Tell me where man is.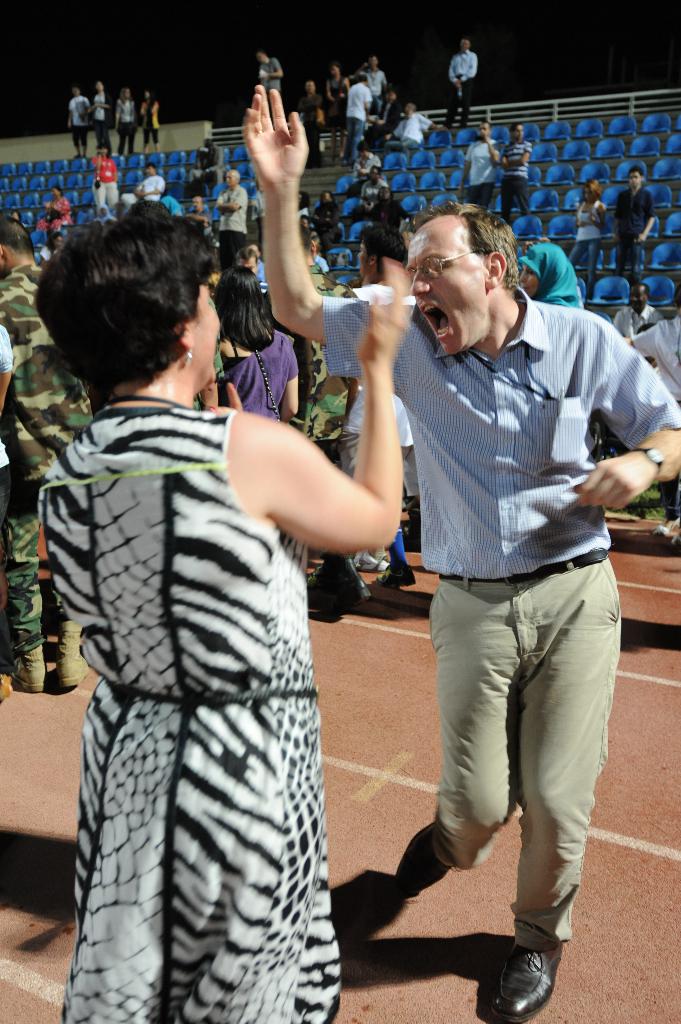
man is at bbox=[218, 169, 249, 242].
